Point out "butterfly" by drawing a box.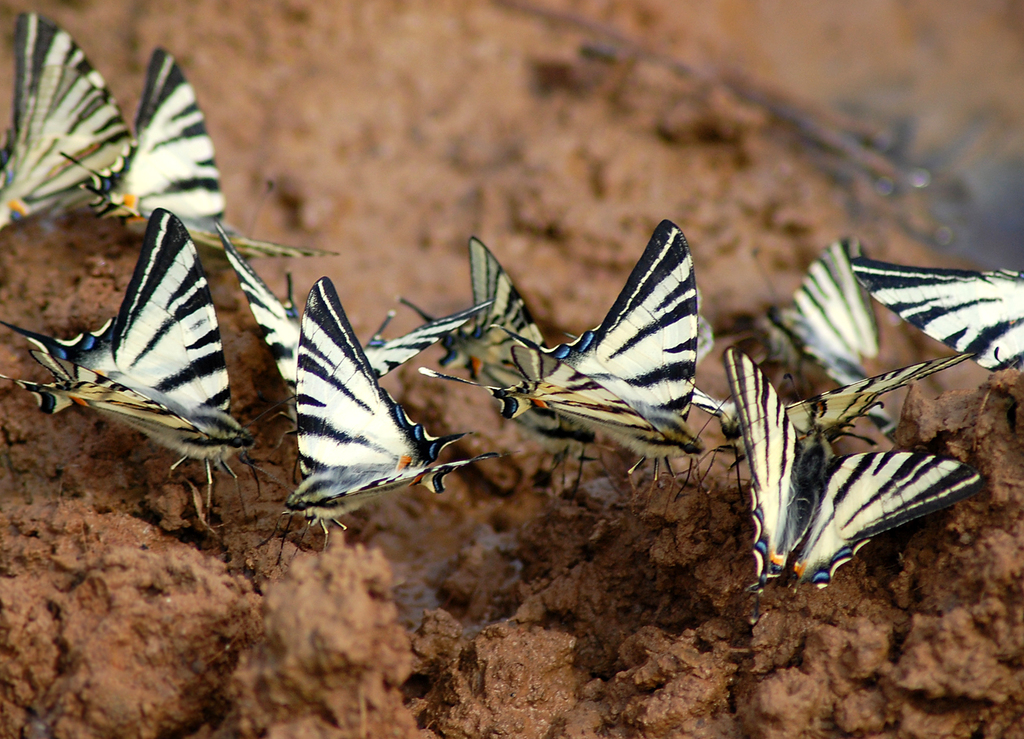
box(0, 6, 136, 227).
